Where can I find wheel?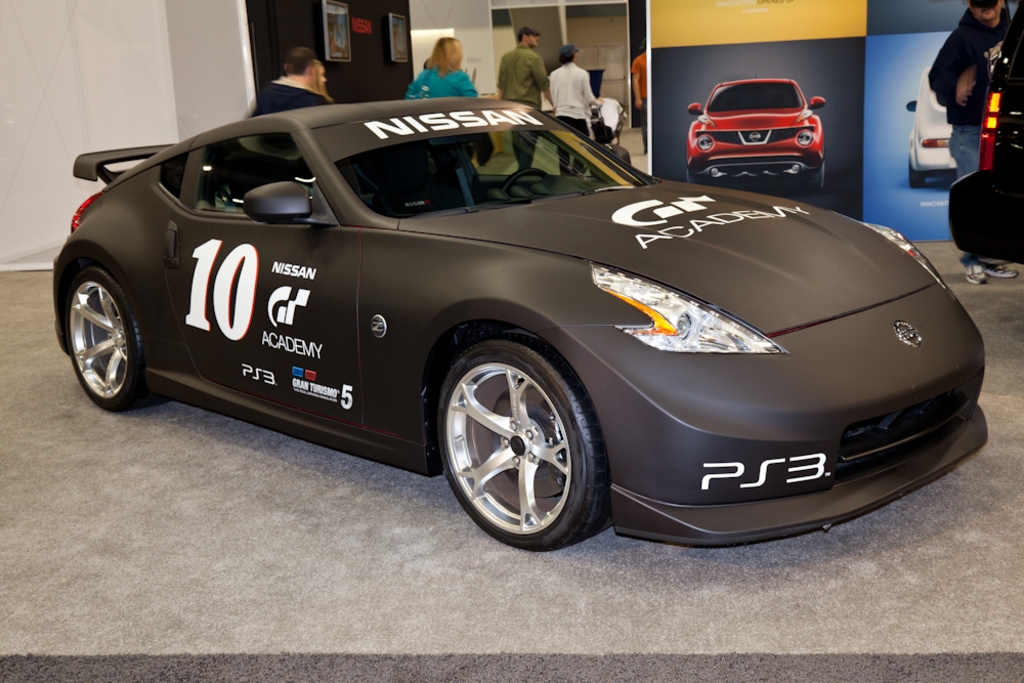
You can find it at rect(504, 167, 548, 187).
